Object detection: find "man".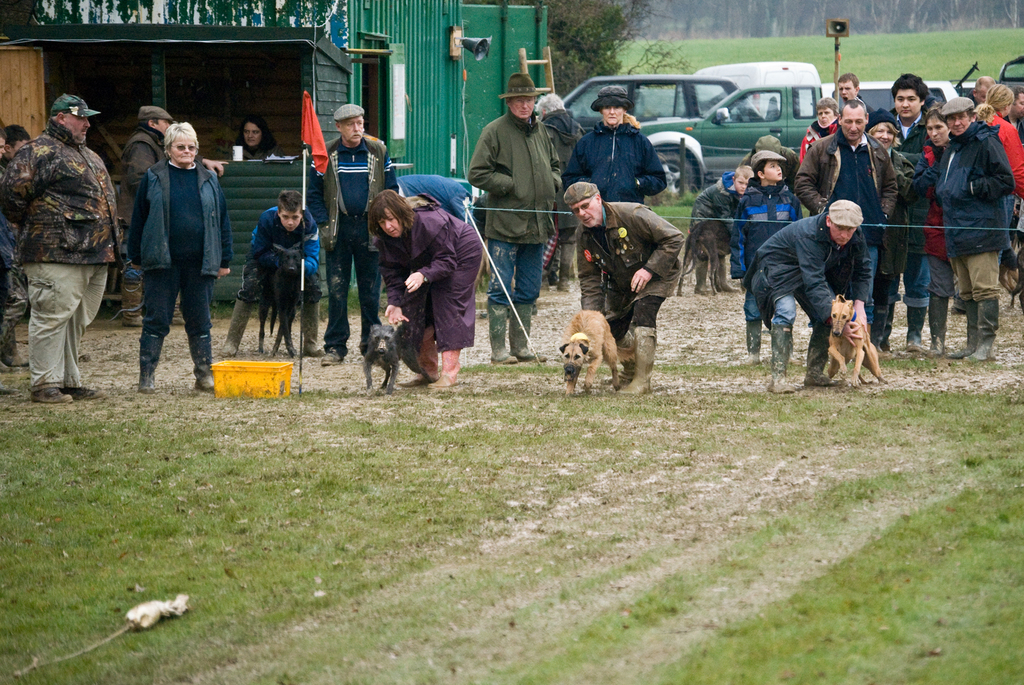
x1=743, y1=196, x2=876, y2=390.
